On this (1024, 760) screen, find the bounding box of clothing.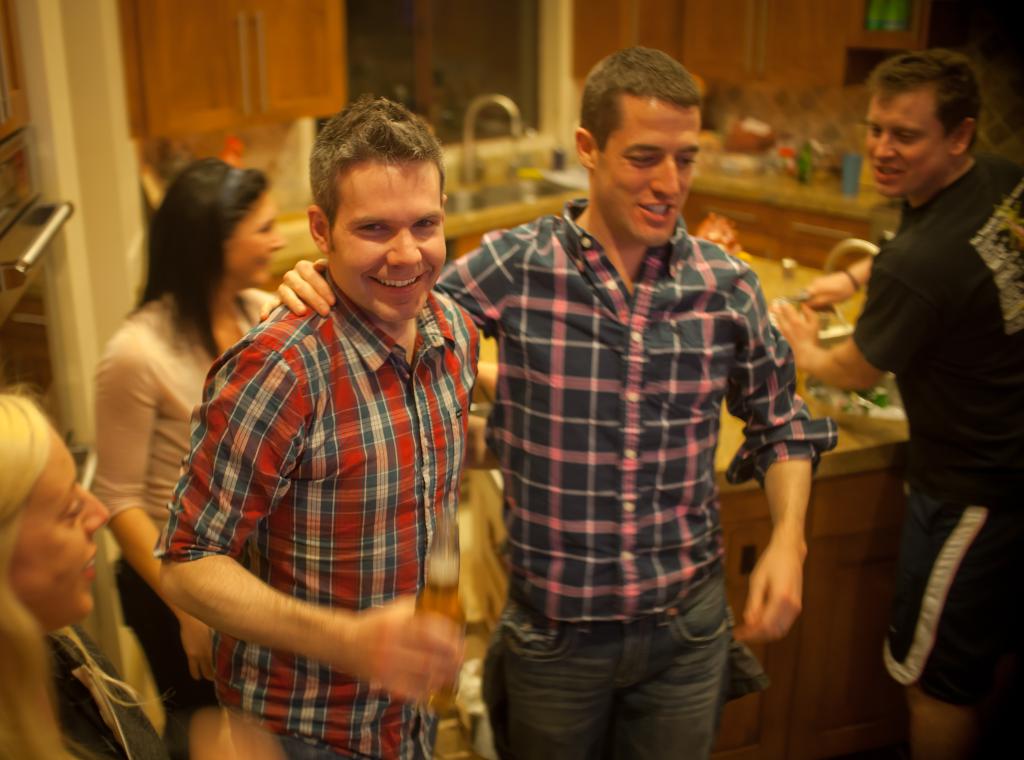
Bounding box: (x1=855, y1=157, x2=1023, y2=702).
